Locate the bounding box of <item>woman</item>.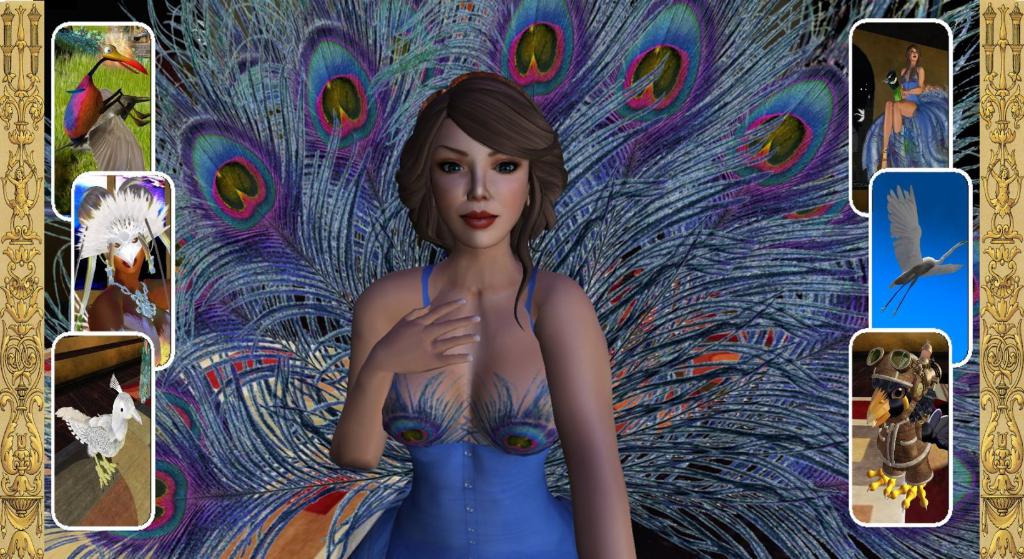
Bounding box: pyautogui.locateOnScreen(880, 43, 926, 166).
